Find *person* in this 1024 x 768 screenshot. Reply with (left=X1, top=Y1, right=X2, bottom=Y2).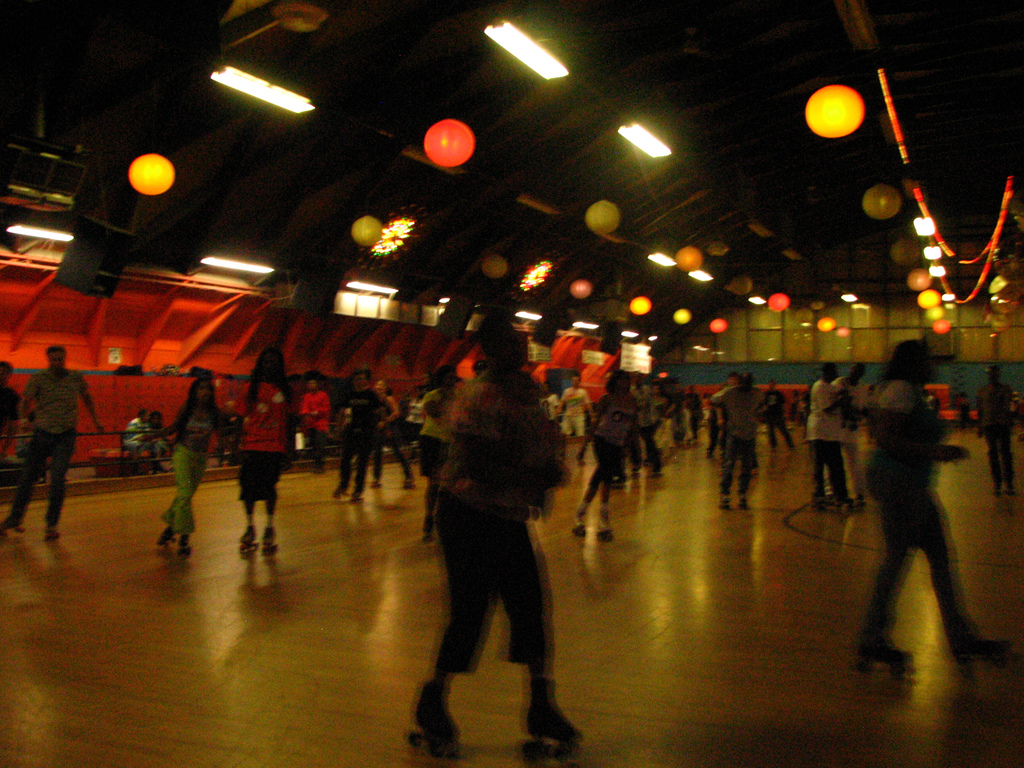
(left=139, top=376, right=236, bottom=557).
